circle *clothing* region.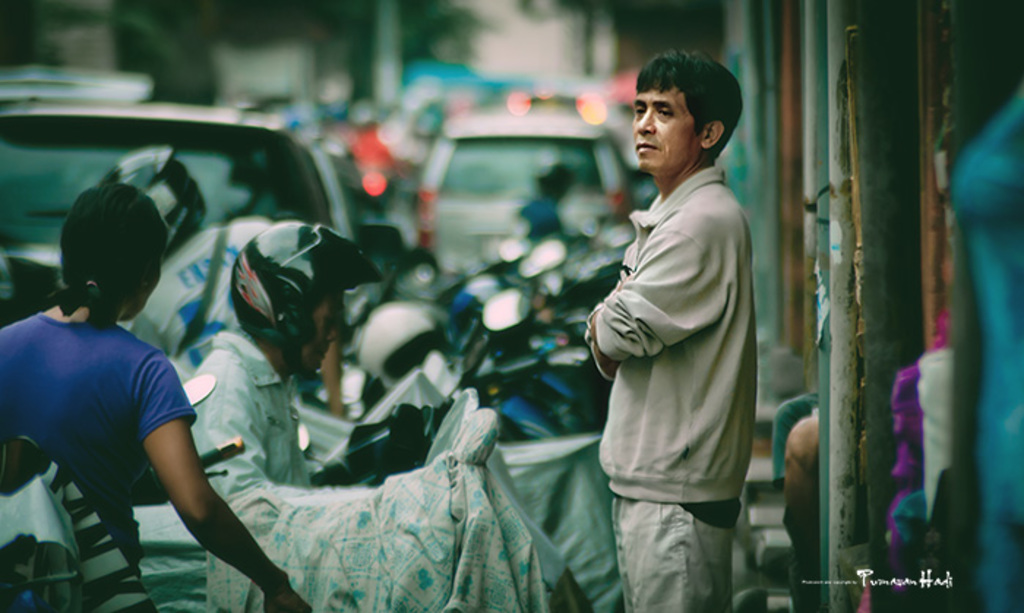
Region: BBox(954, 82, 1023, 612).
